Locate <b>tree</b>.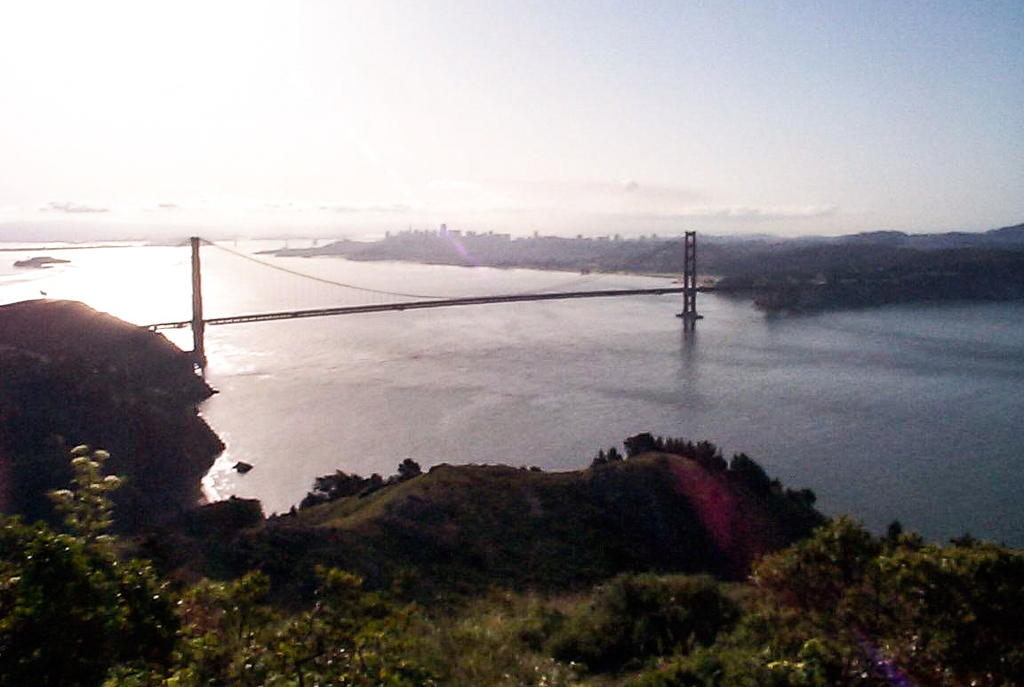
Bounding box: detection(0, 443, 184, 686).
